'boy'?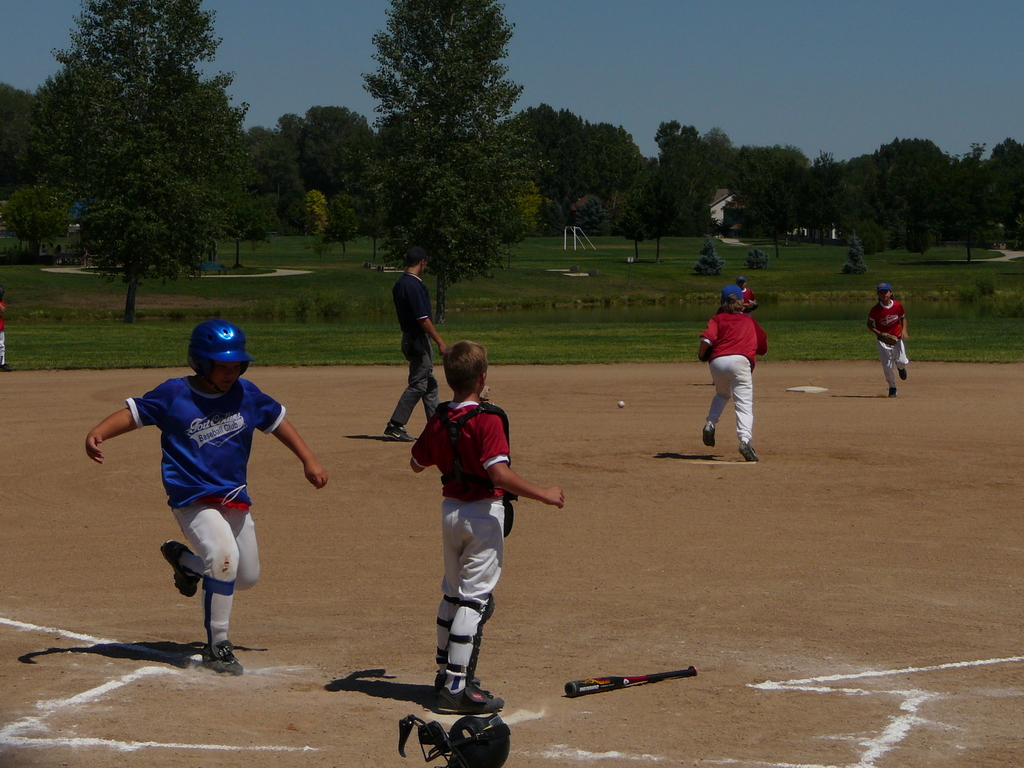
x1=89 y1=314 x2=311 y2=667
